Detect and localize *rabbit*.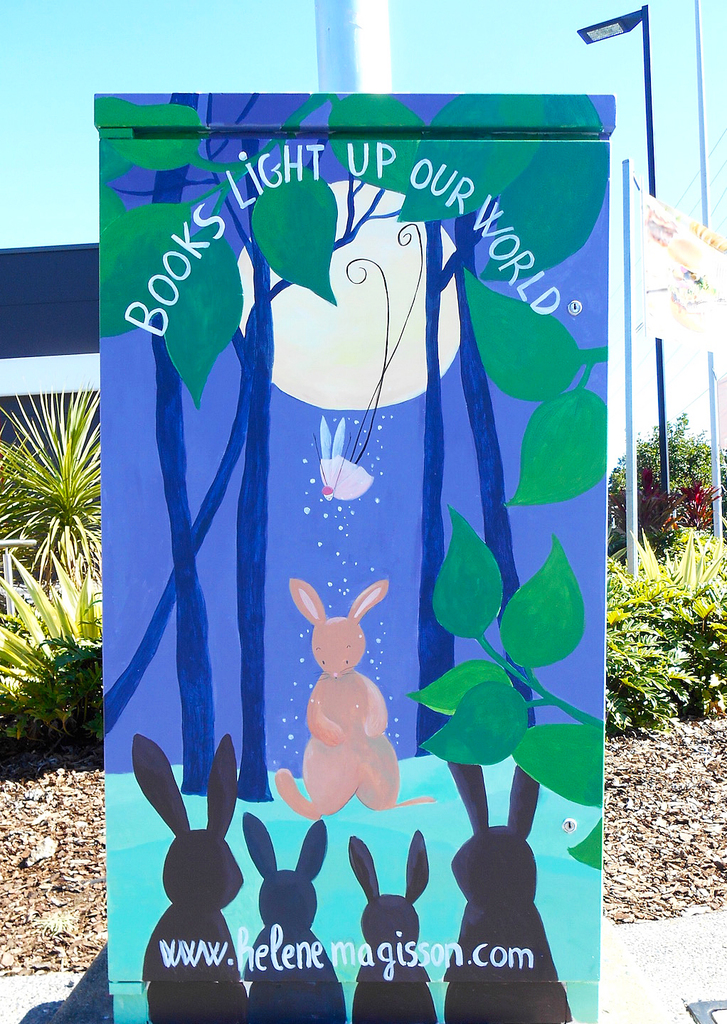
Localized at select_region(344, 828, 434, 1023).
